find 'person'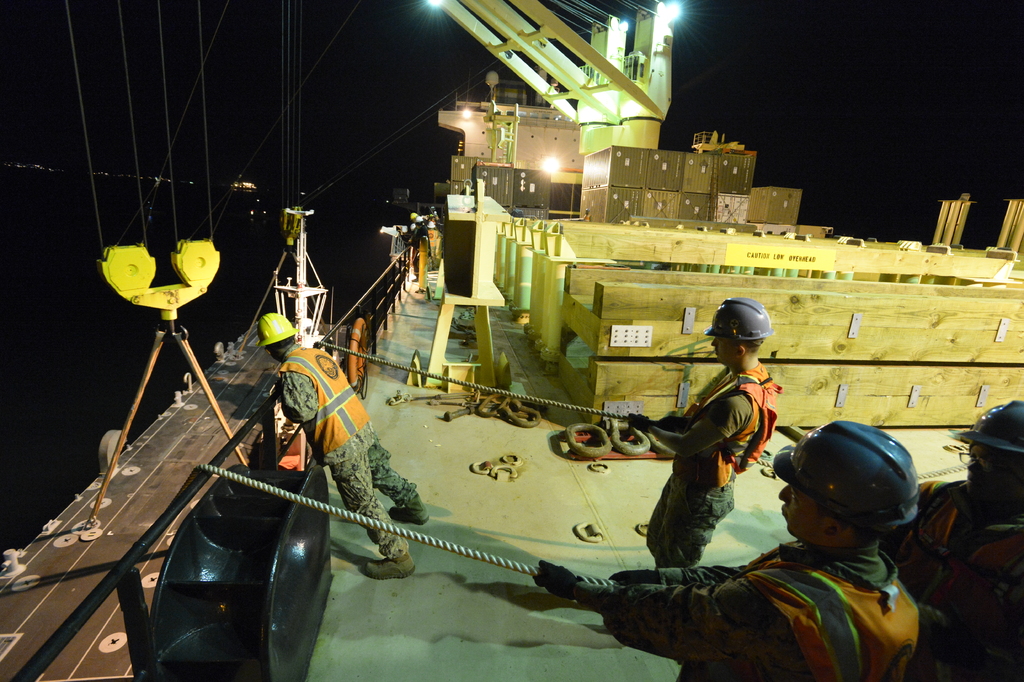
x1=534, y1=419, x2=924, y2=681
